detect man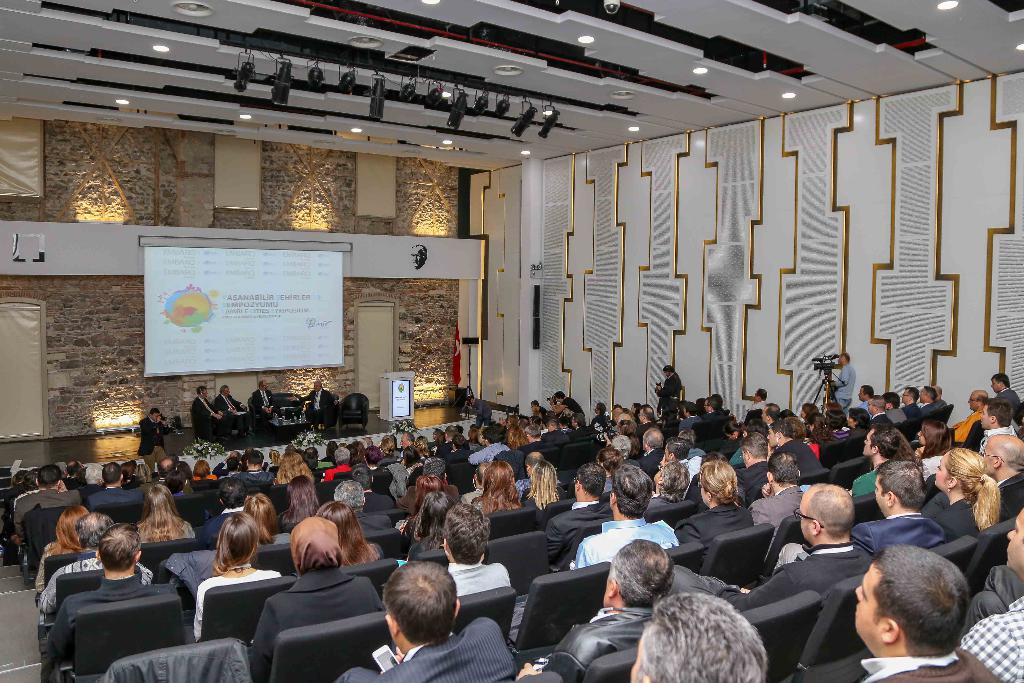
BBox(952, 390, 987, 439)
